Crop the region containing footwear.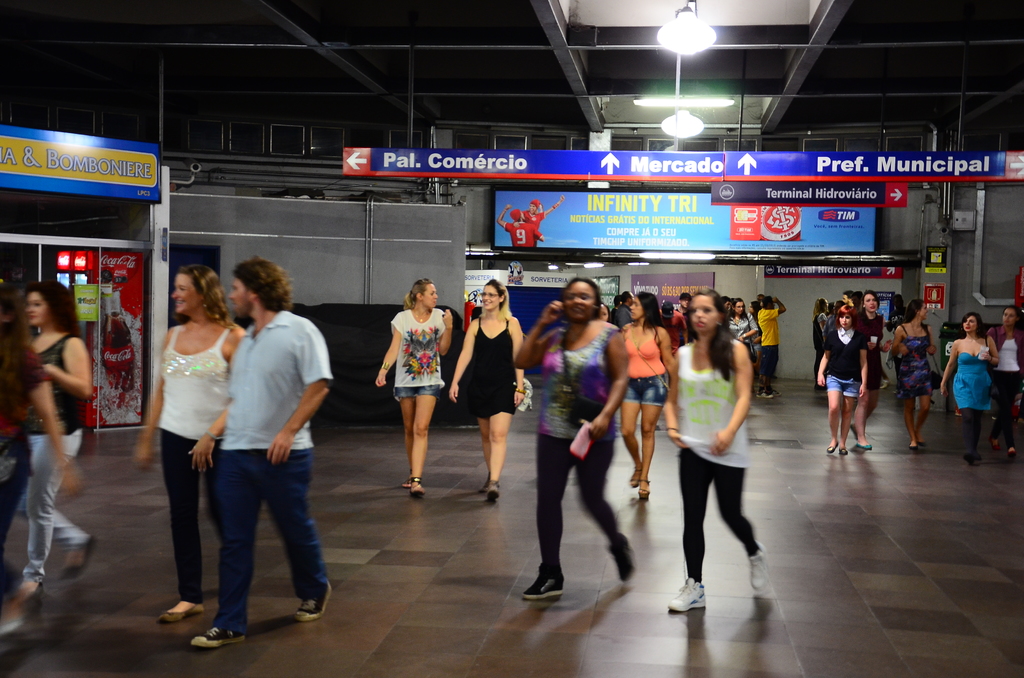
Crop region: detection(190, 625, 245, 650).
